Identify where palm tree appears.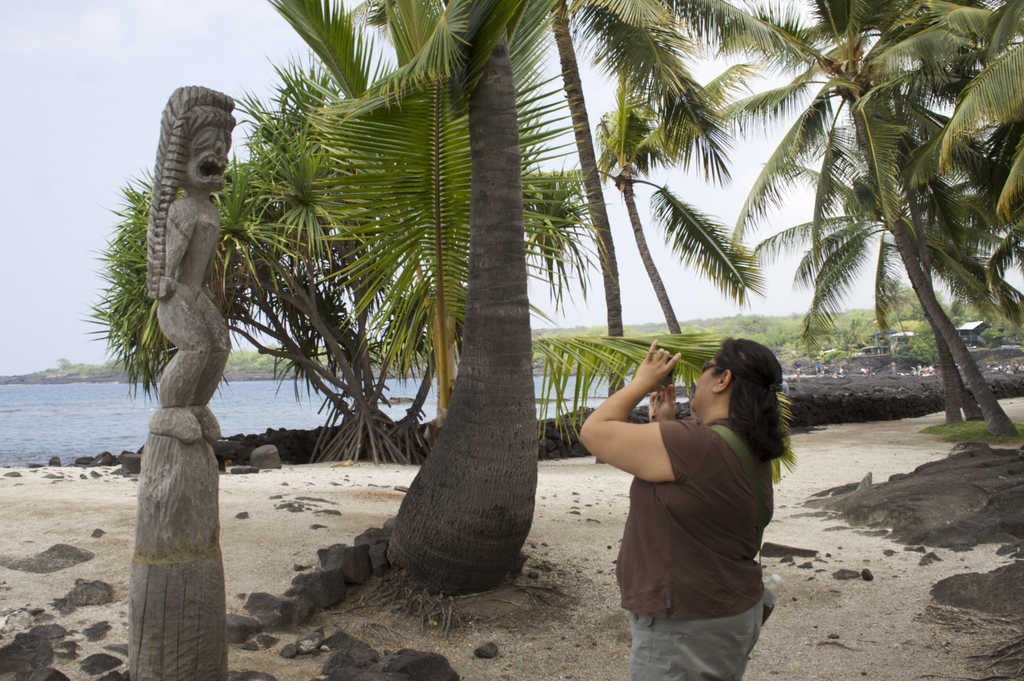
Appears at <region>678, 0, 991, 434</region>.
